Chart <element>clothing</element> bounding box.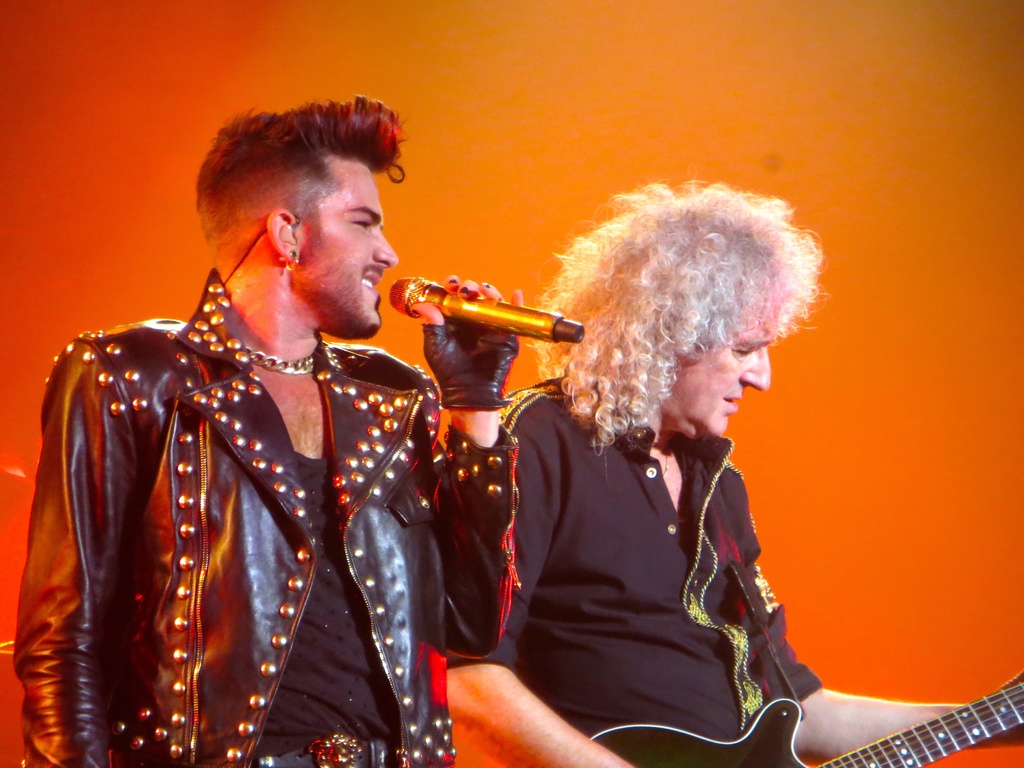
Charted: [444,375,825,746].
